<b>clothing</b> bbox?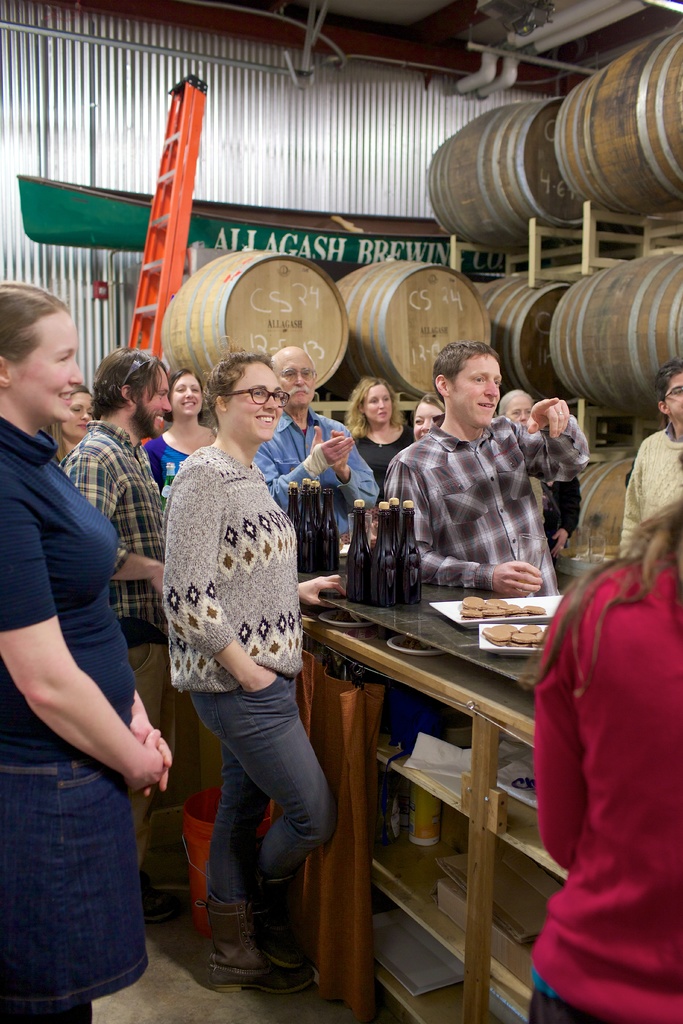
67, 418, 165, 619
